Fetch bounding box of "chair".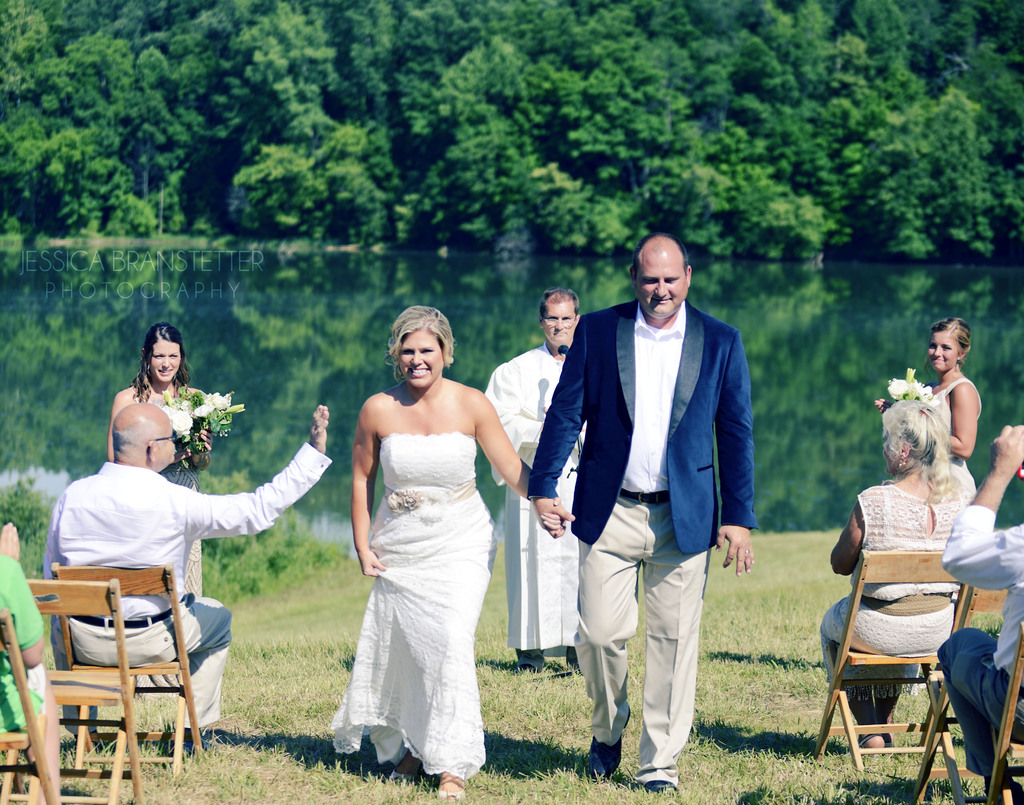
Bbox: box=[822, 517, 978, 792].
